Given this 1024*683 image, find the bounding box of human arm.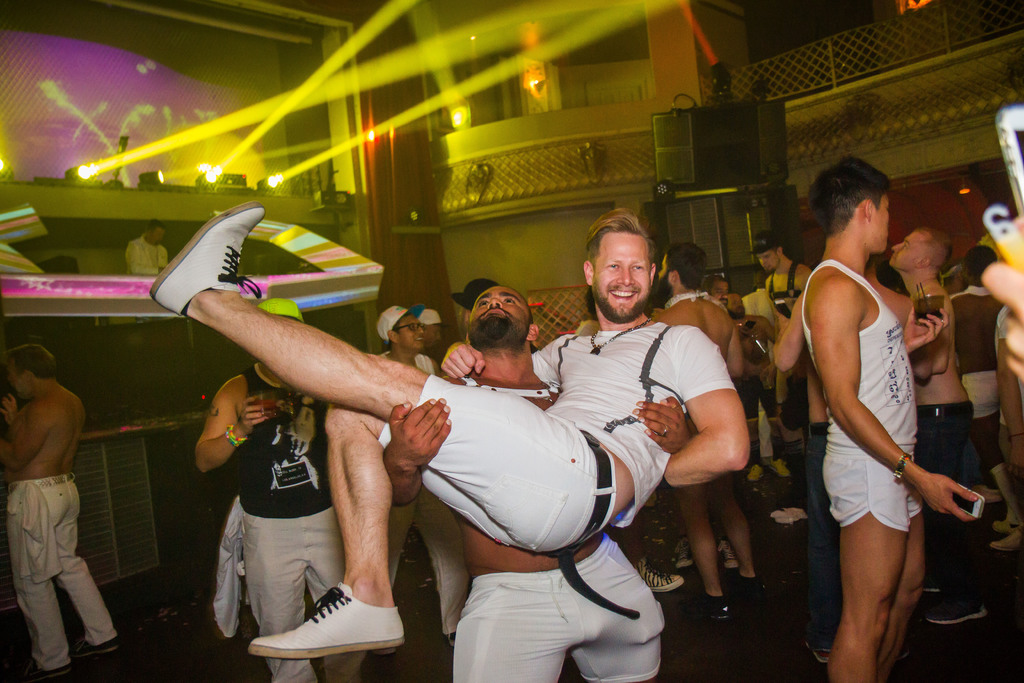
crop(382, 374, 468, 508).
